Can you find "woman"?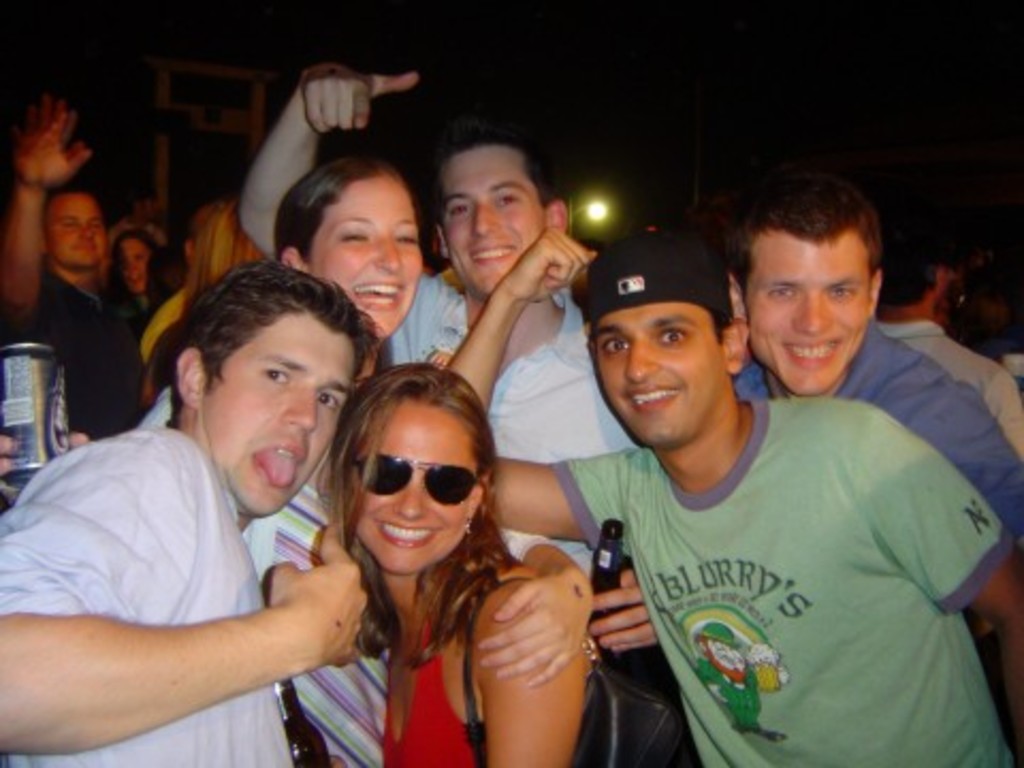
Yes, bounding box: 107:228:166:329.
